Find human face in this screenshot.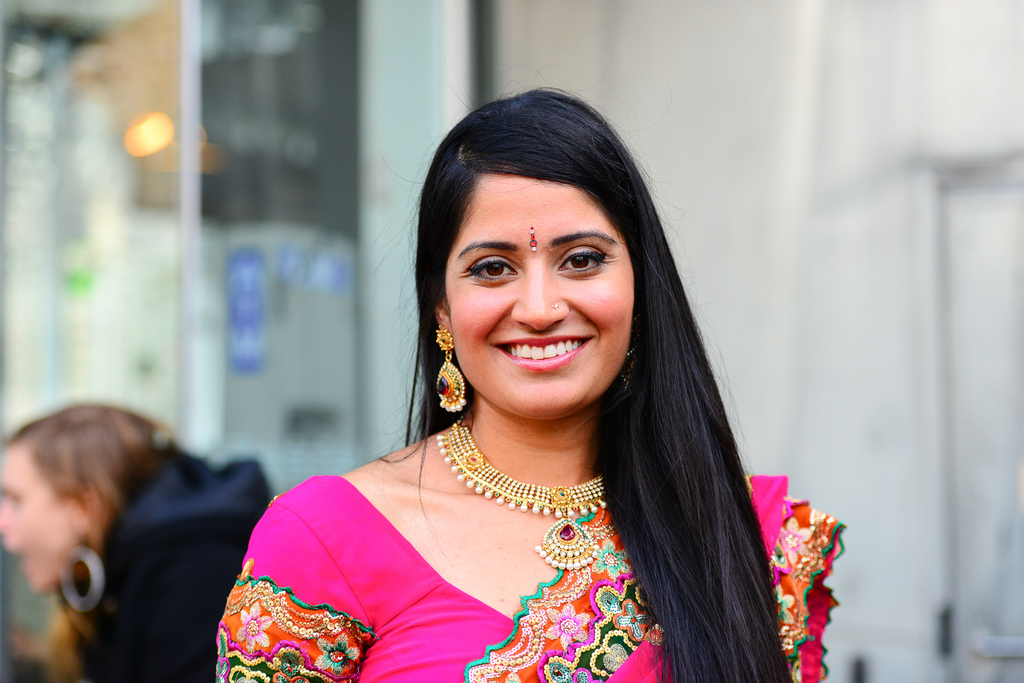
The bounding box for human face is crop(1, 446, 84, 590).
